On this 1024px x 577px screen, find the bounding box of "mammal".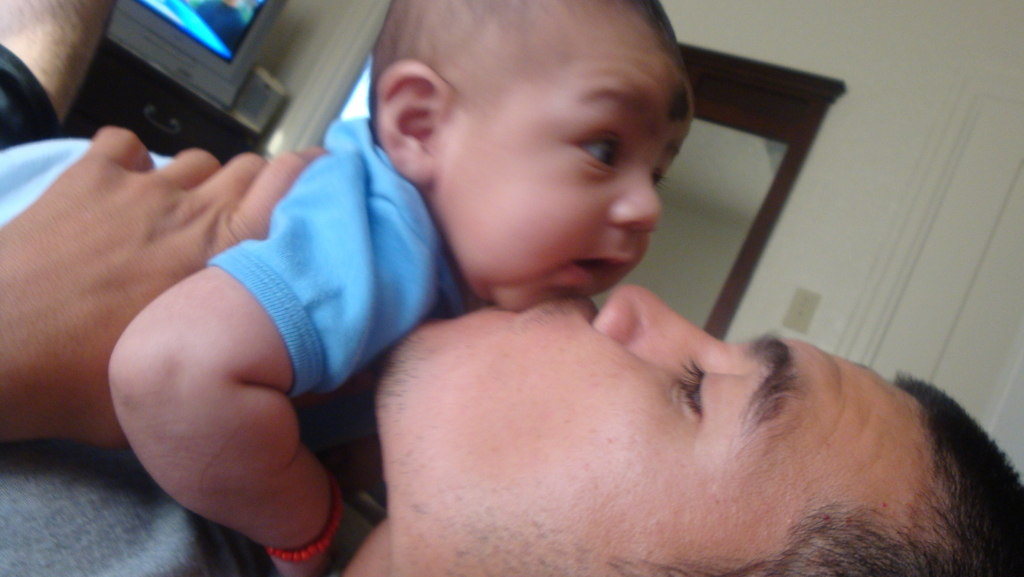
Bounding box: <box>0,0,1023,576</box>.
